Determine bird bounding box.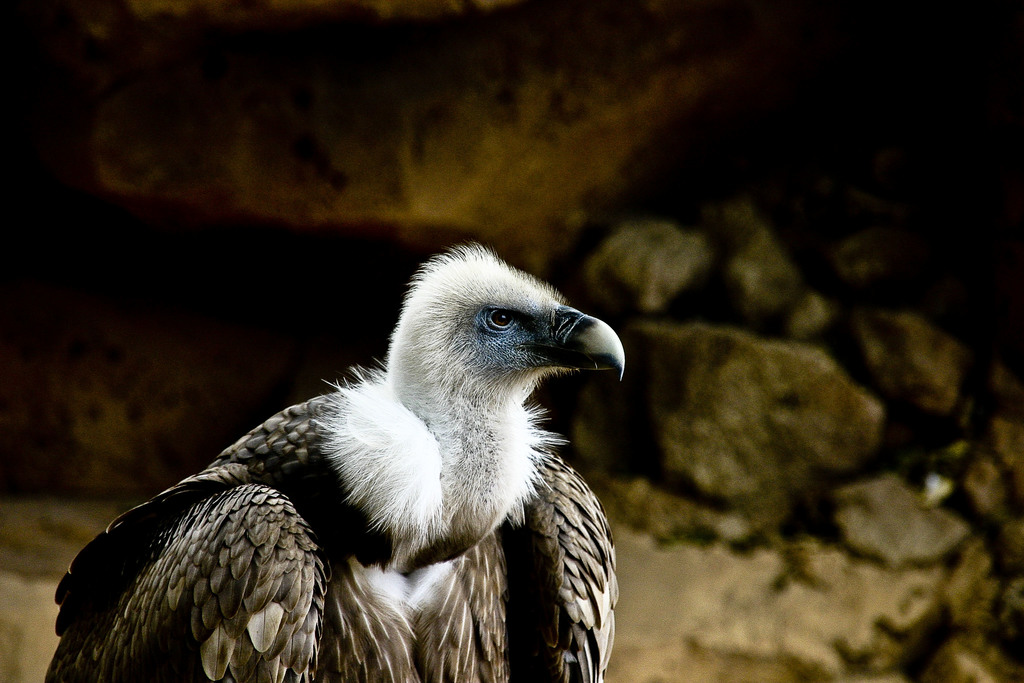
Determined: crop(40, 251, 645, 682).
